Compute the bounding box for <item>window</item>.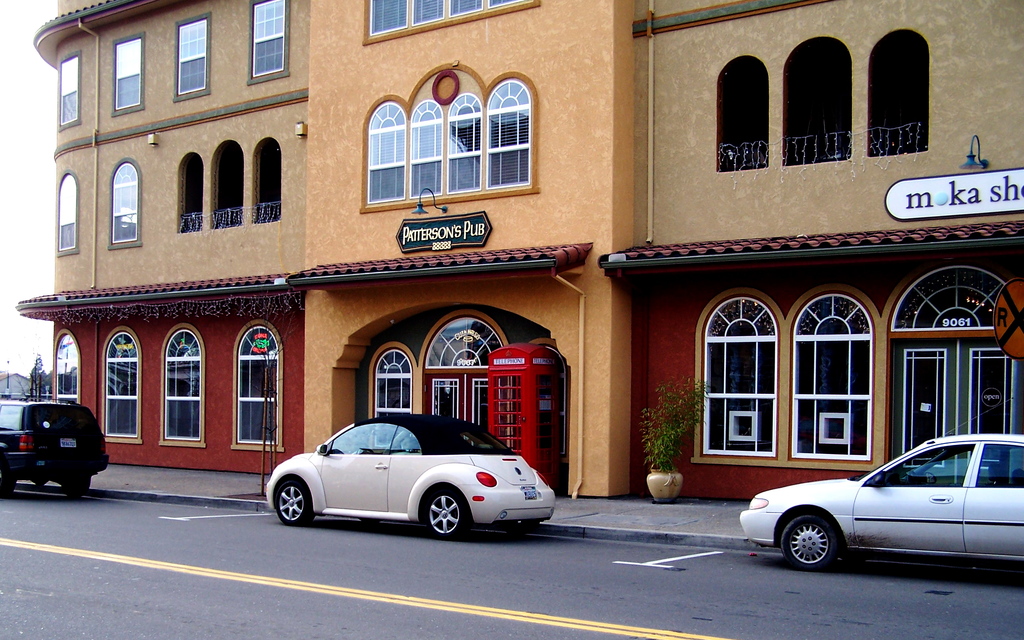
[446, 92, 483, 193].
